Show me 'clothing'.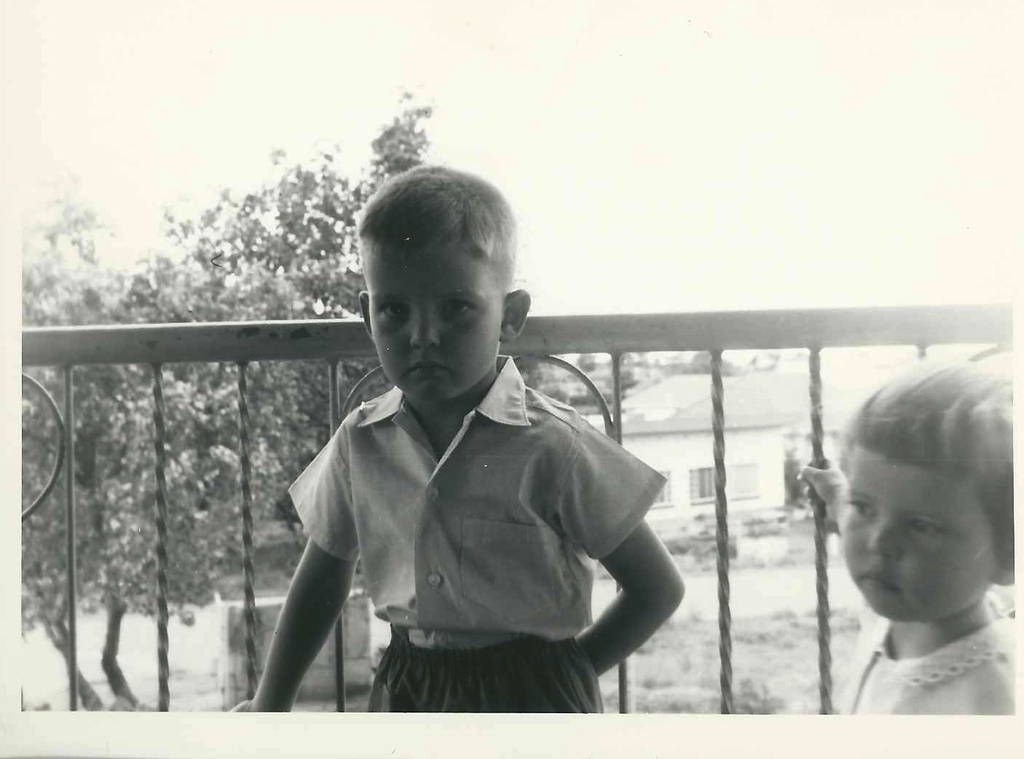
'clothing' is here: <region>848, 590, 1014, 726</region>.
